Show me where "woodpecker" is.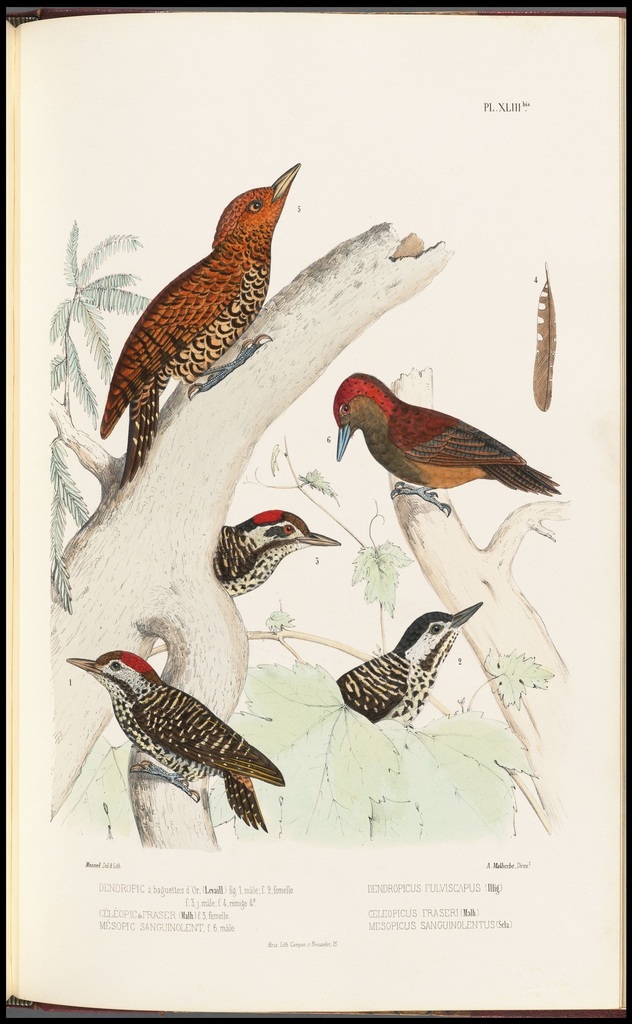
"woodpecker" is at 316, 378, 567, 535.
